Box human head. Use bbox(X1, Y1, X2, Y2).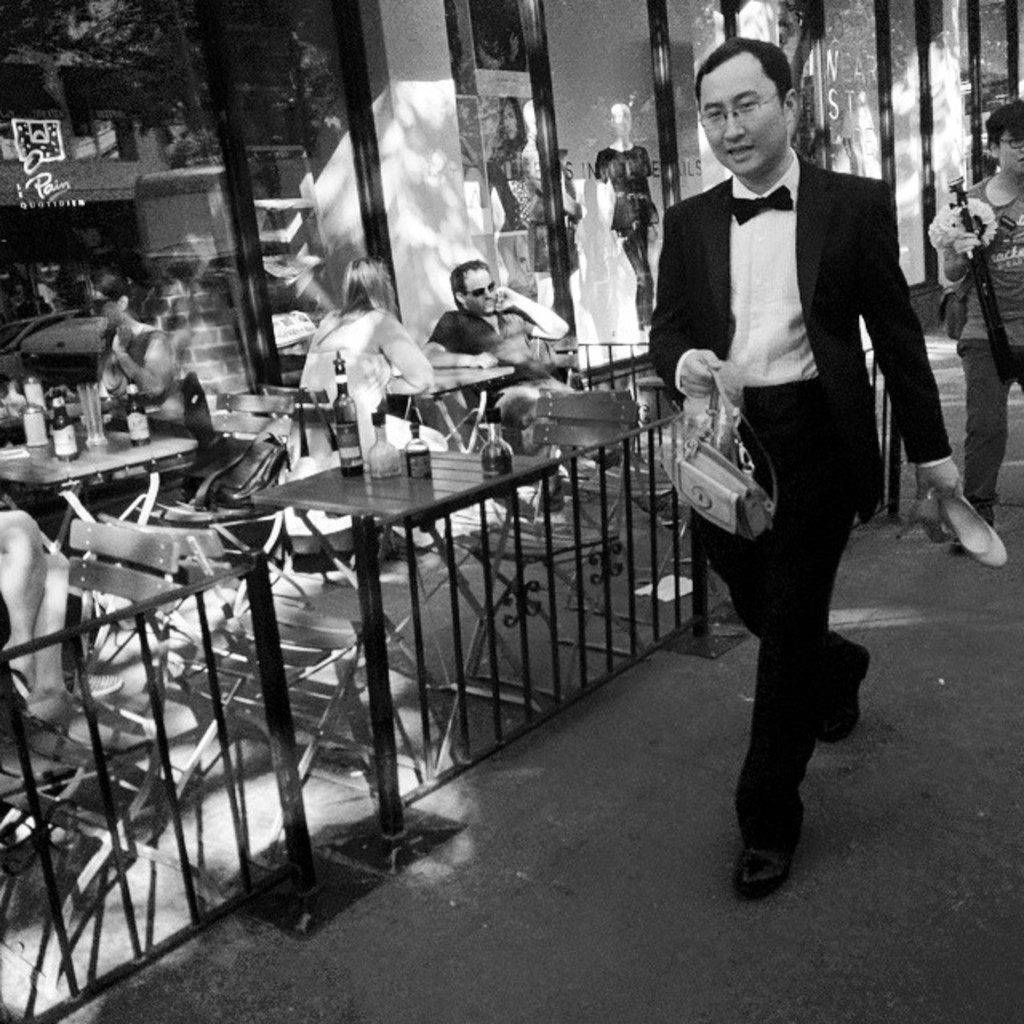
bbox(450, 258, 498, 314).
